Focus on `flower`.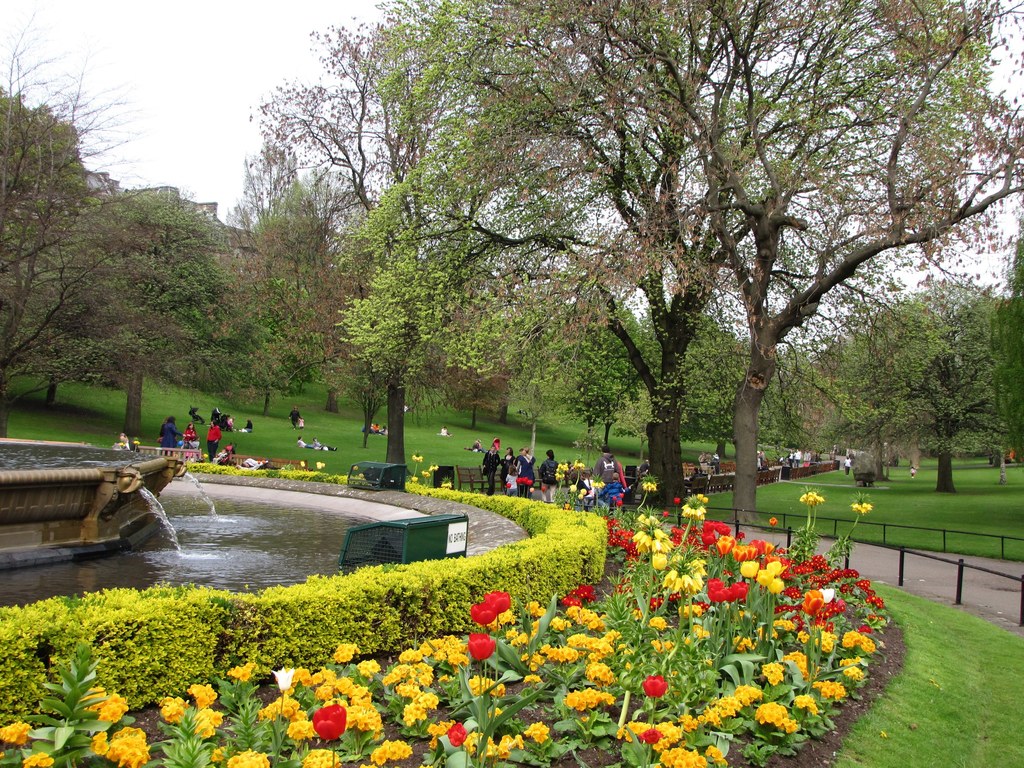
Focused at box=[579, 487, 587, 495].
